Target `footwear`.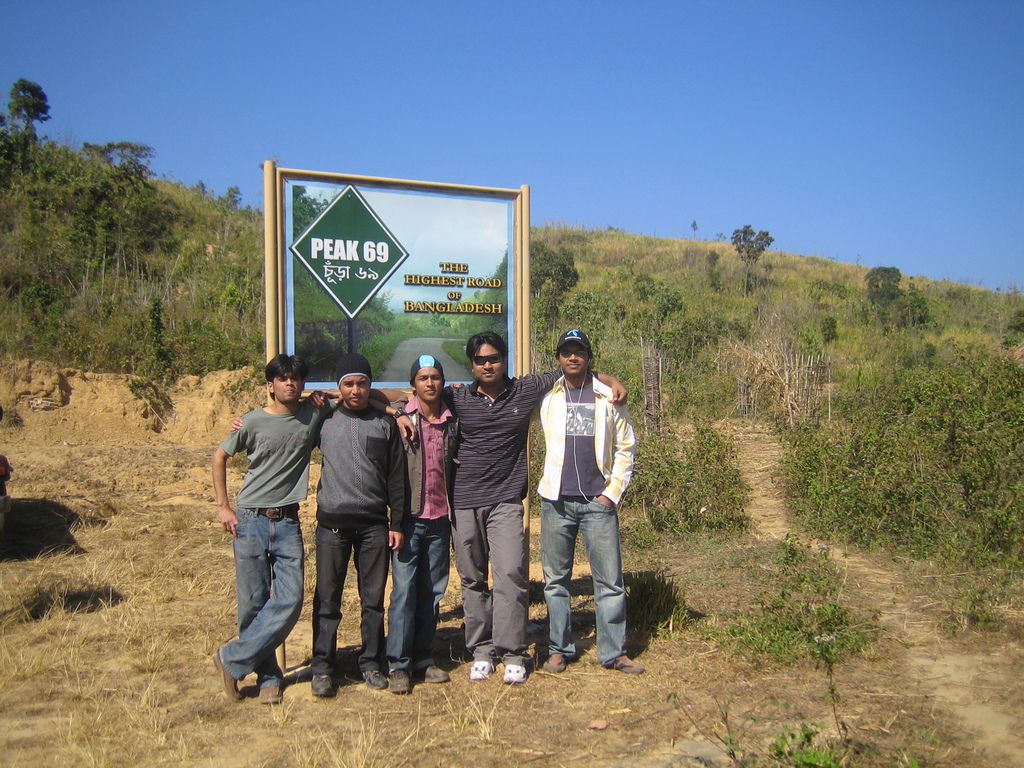
Target region: select_region(461, 660, 495, 685).
